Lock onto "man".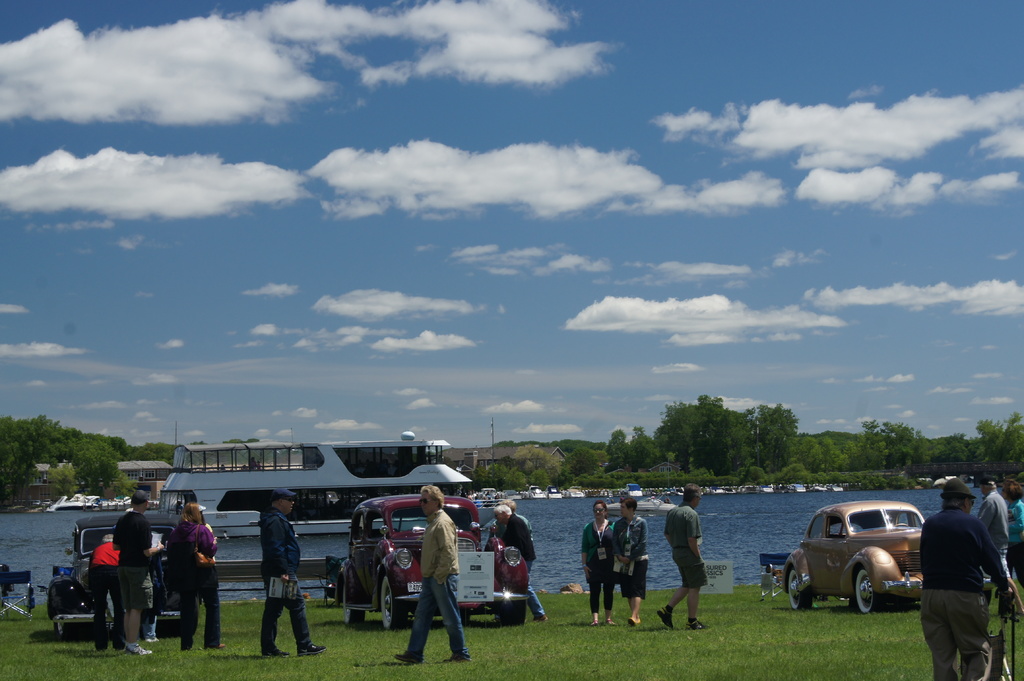
Locked: 111,494,164,655.
